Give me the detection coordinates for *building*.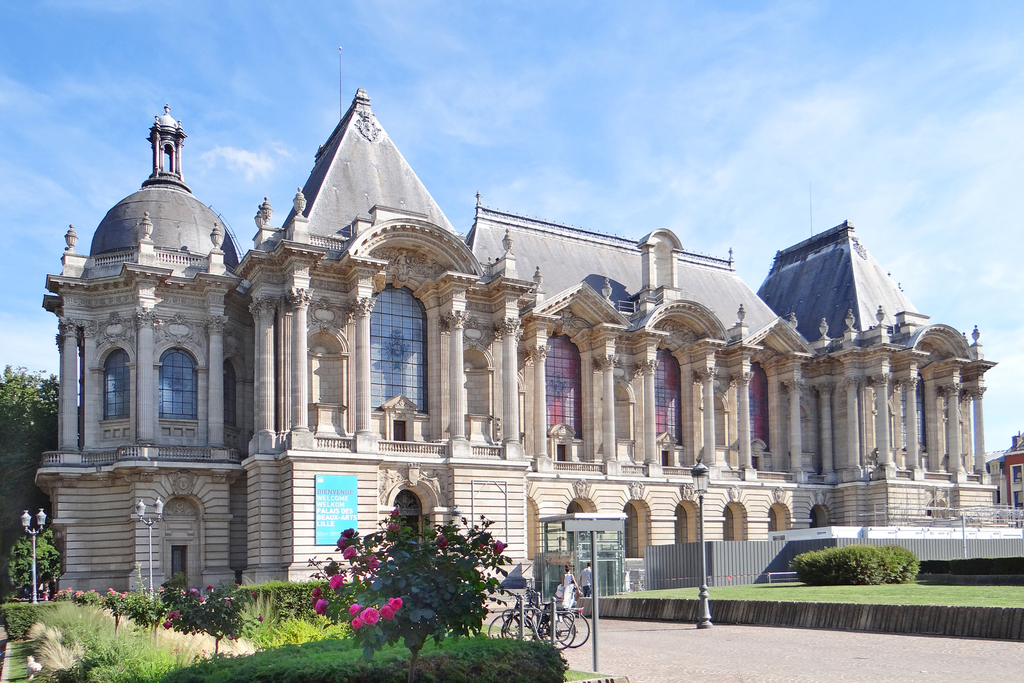
32 88 995 618.
